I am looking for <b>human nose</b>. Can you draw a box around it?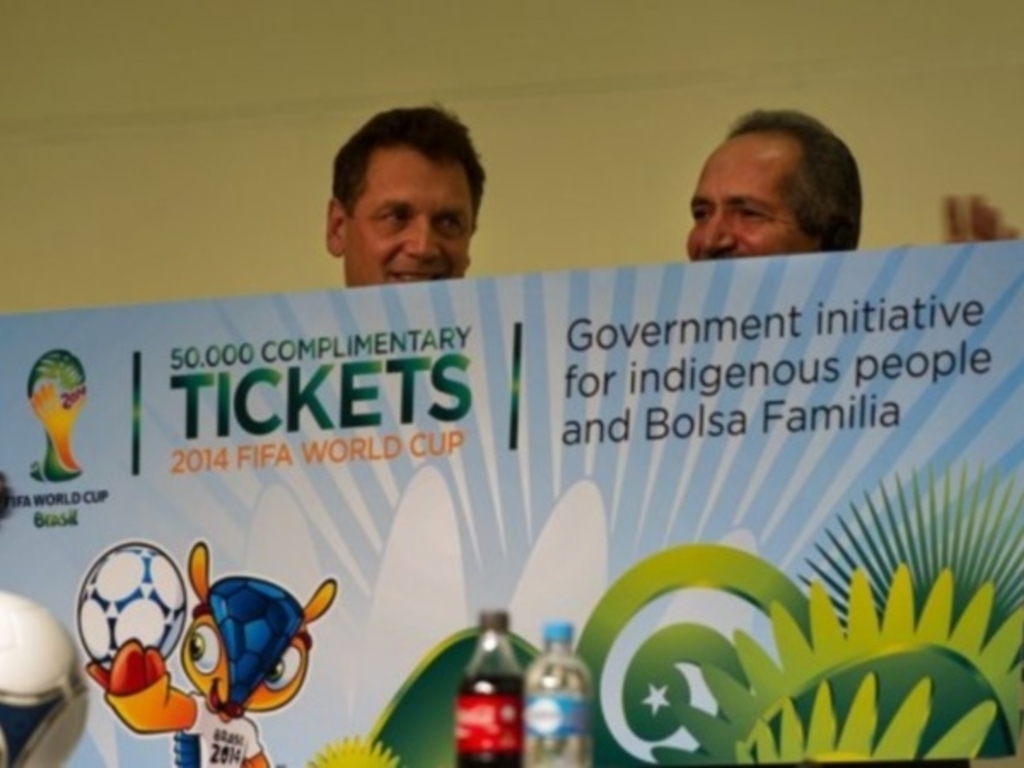
Sure, the bounding box is box=[691, 207, 741, 263].
